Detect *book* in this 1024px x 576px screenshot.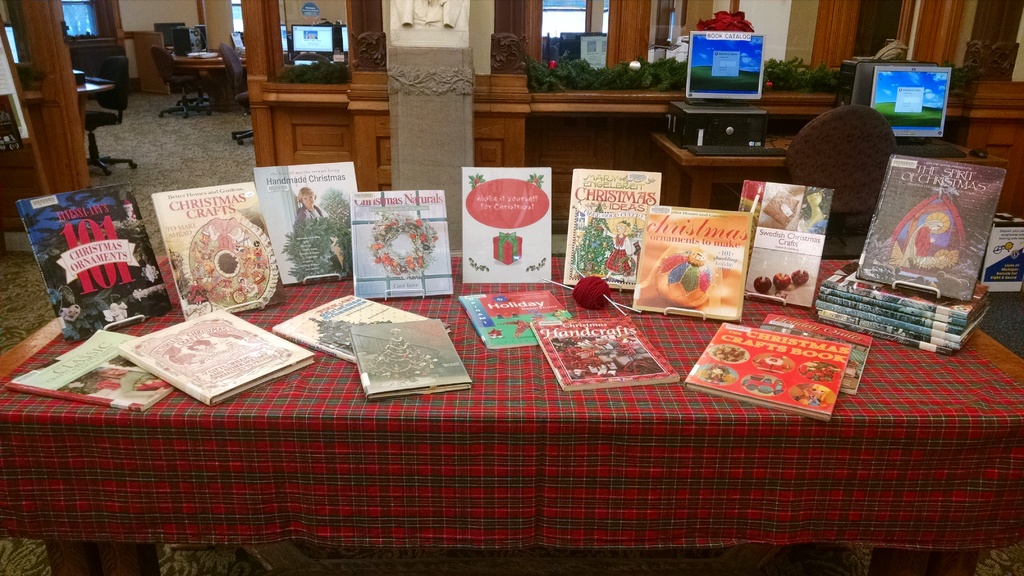
Detection: box=[456, 168, 556, 287].
